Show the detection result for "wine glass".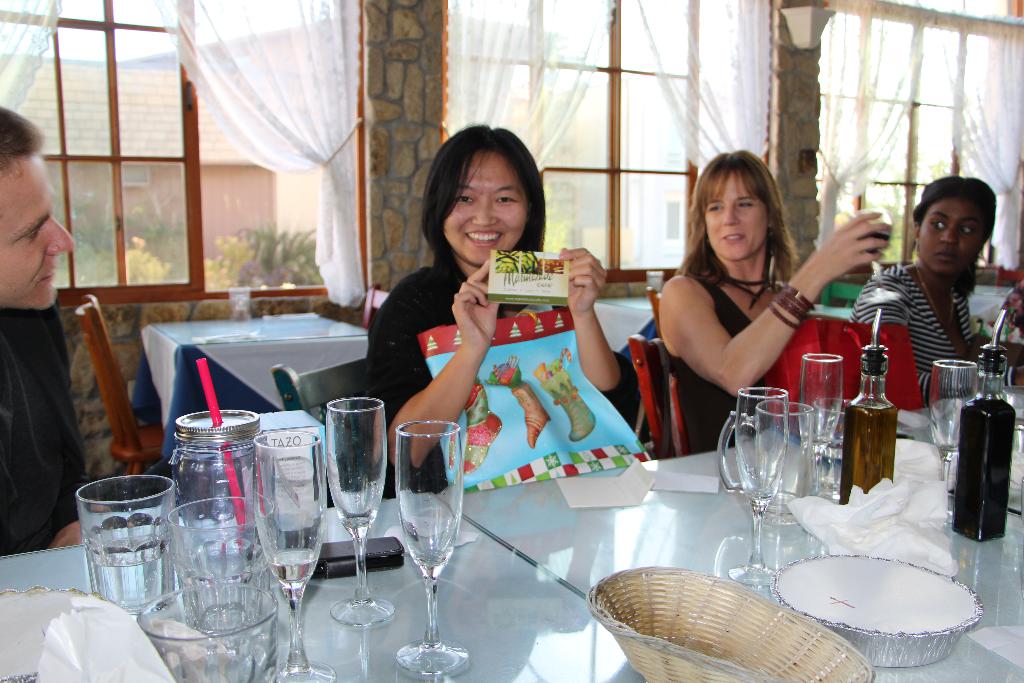
detection(800, 352, 845, 497).
